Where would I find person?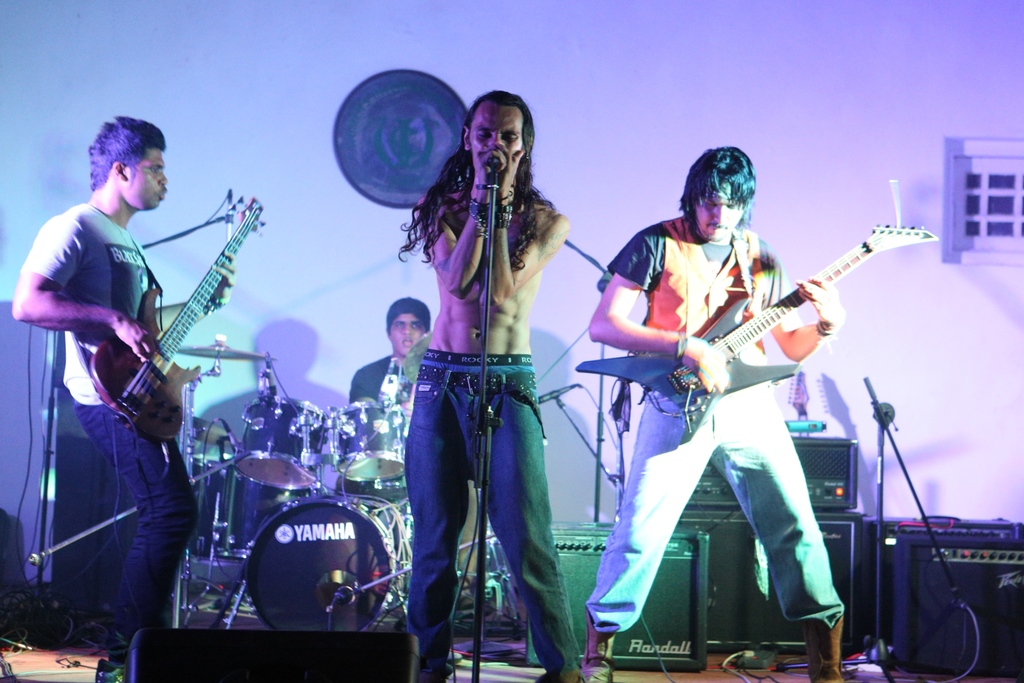
At locate(8, 122, 186, 682).
